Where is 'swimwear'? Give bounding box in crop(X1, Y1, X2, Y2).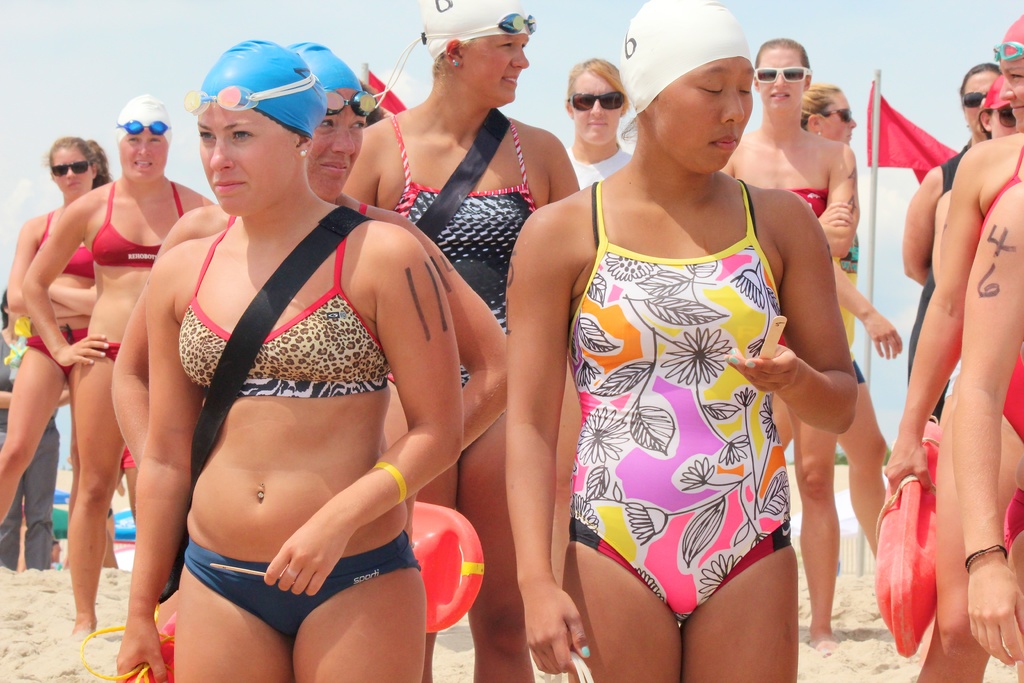
crop(180, 230, 390, 394).
